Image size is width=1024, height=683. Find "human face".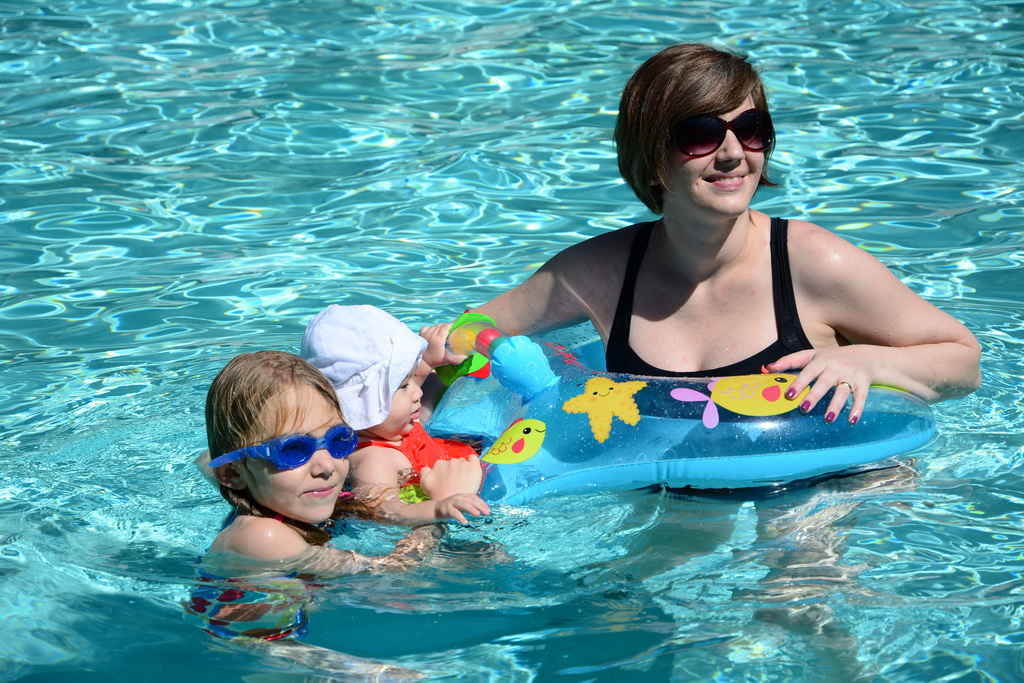
238,391,351,528.
